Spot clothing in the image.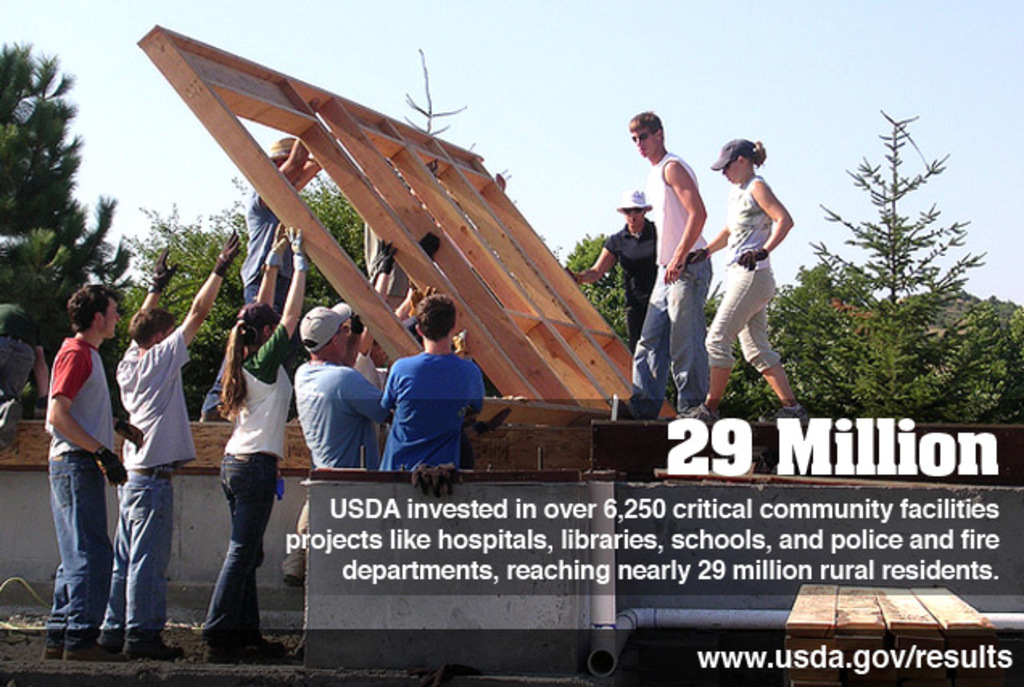
clothing found at rect(380, 352, 485, 471).
